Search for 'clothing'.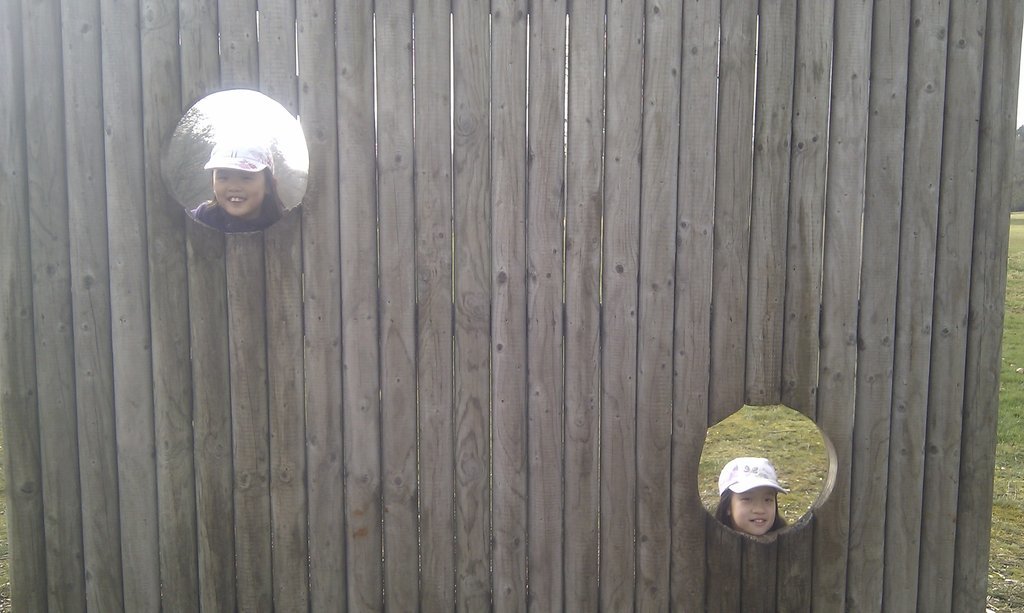
Found at pyautogui.locateOnScreen(190, 197, 288, 233).
